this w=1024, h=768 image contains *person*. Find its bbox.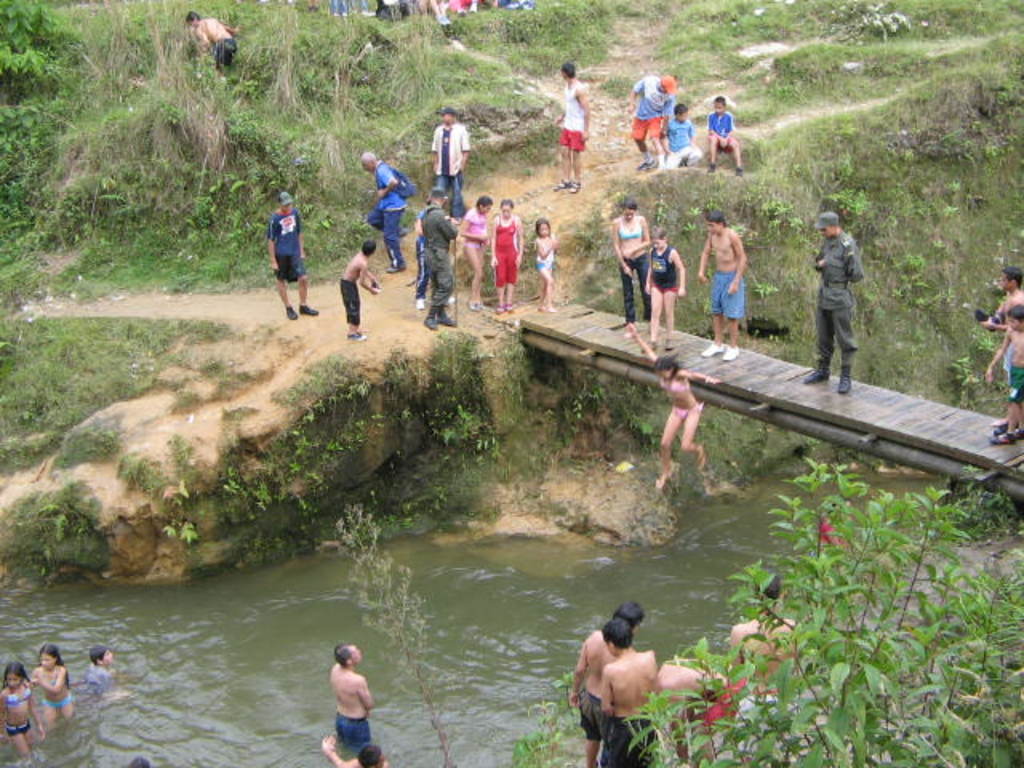
[338, 242, 382, 341].
